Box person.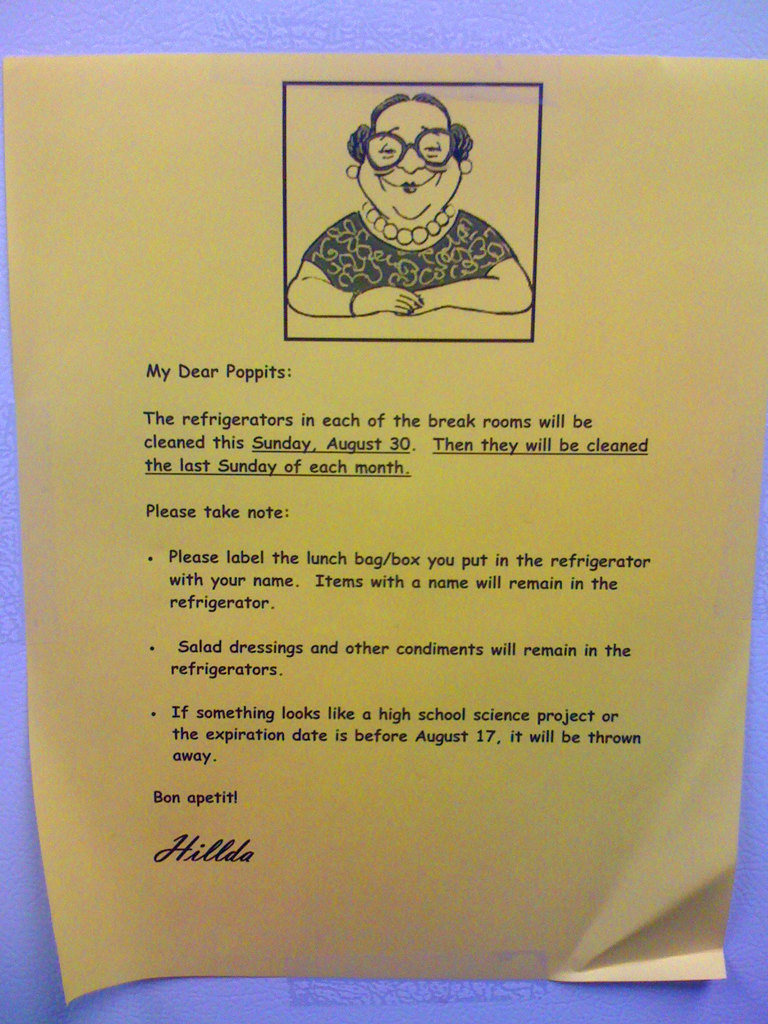
298/79/526/329.
